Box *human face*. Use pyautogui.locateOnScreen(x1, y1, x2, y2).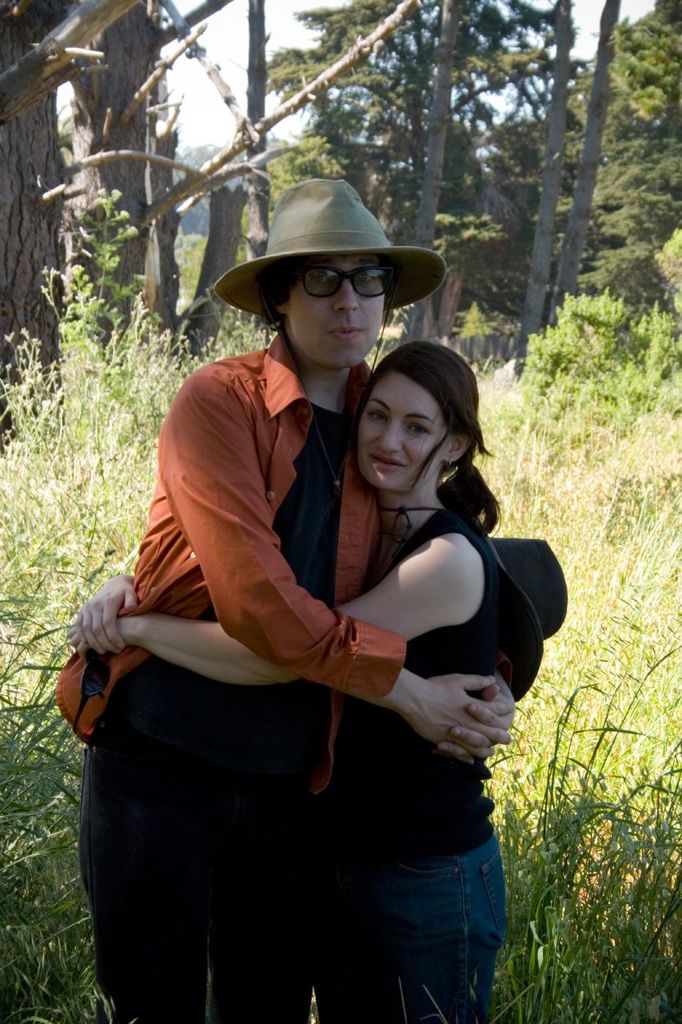
pyautogui.locateOnScreen(288, 260, 391, 363).
